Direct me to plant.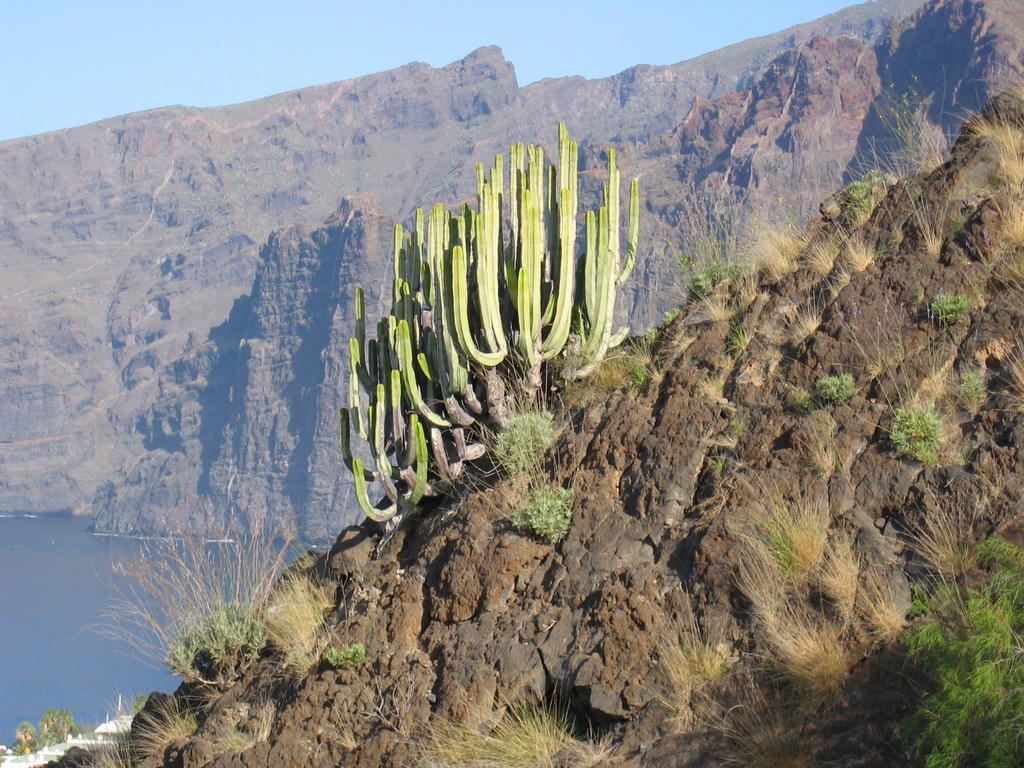
Direction: rect(891, 410, 949, 467).
